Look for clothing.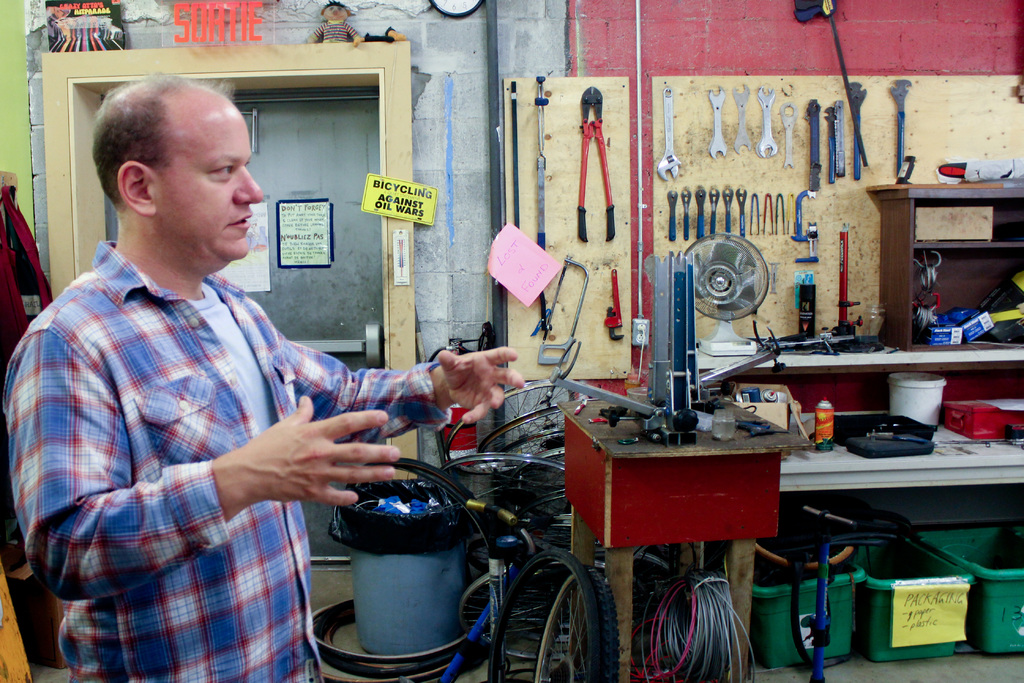
Found: 0 239 449 682.
